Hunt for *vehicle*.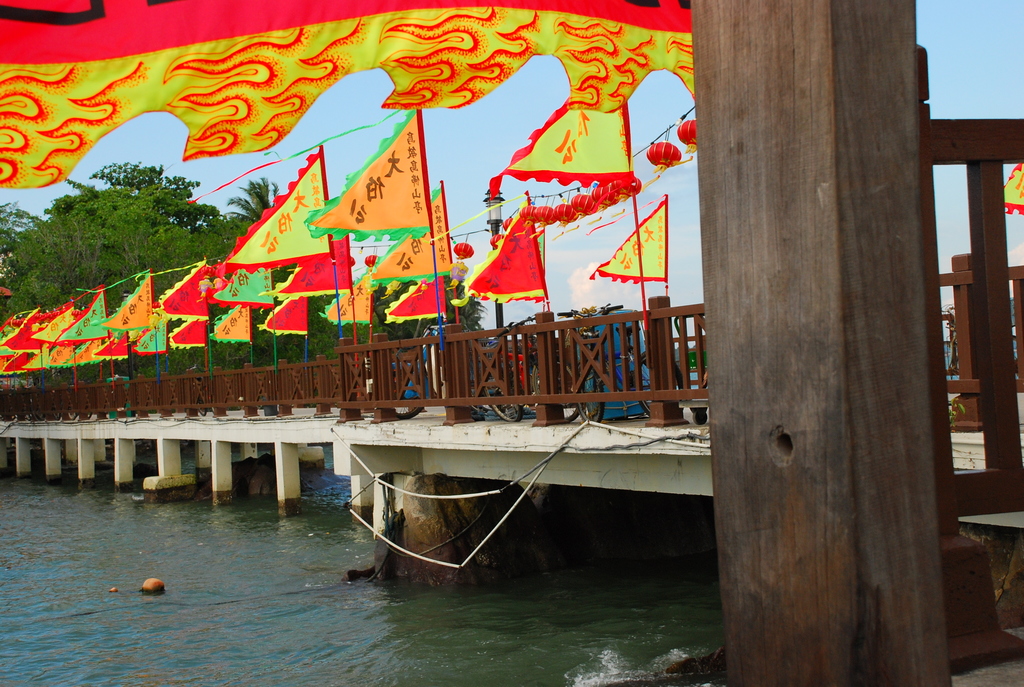
Hunted down at locate(556, 303, 684, 423).
